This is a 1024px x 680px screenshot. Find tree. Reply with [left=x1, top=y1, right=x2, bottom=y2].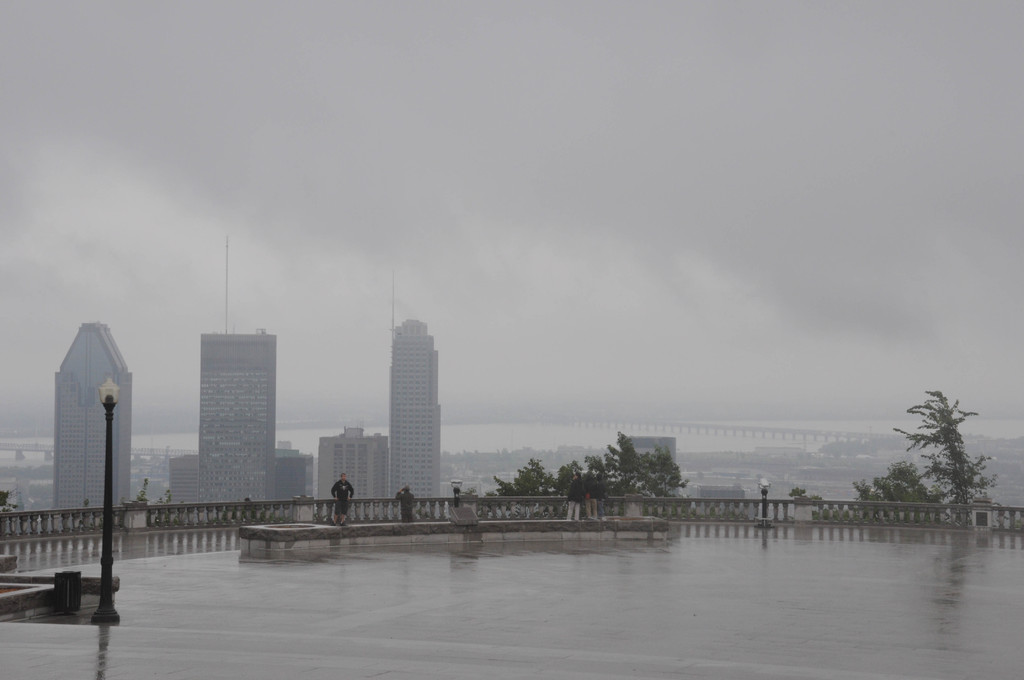
[left=892, top=384, right=1004, bottom=523].
